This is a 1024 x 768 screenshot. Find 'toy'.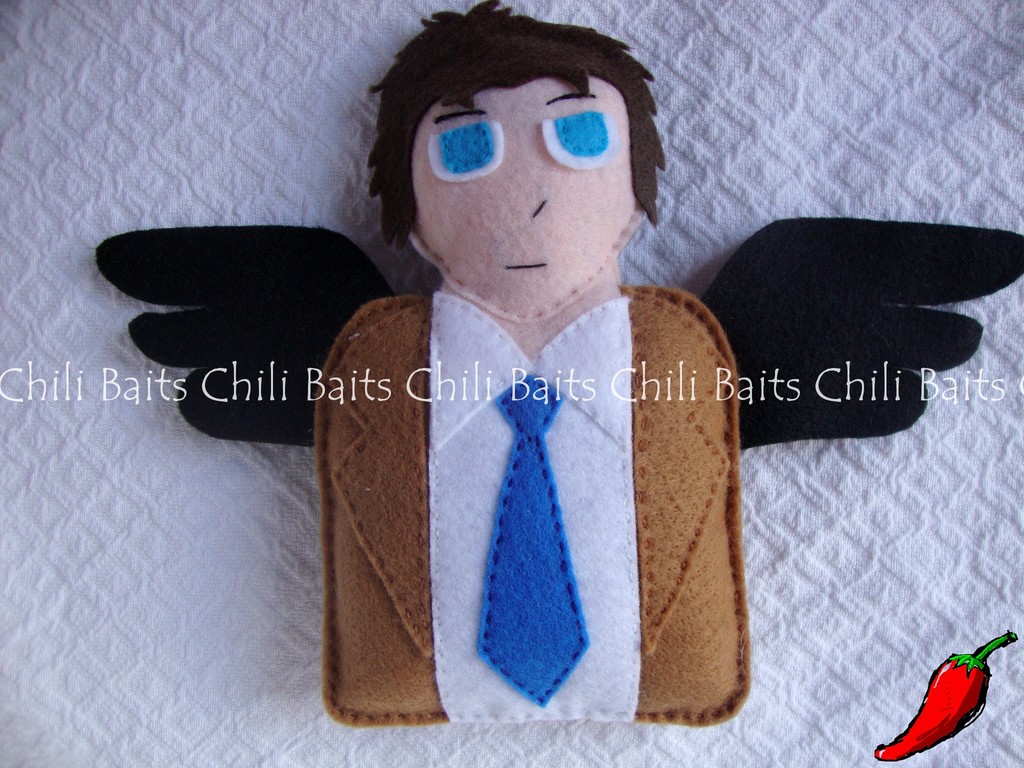
Bounding box: bbox=(98, 1, 1023, 723).
